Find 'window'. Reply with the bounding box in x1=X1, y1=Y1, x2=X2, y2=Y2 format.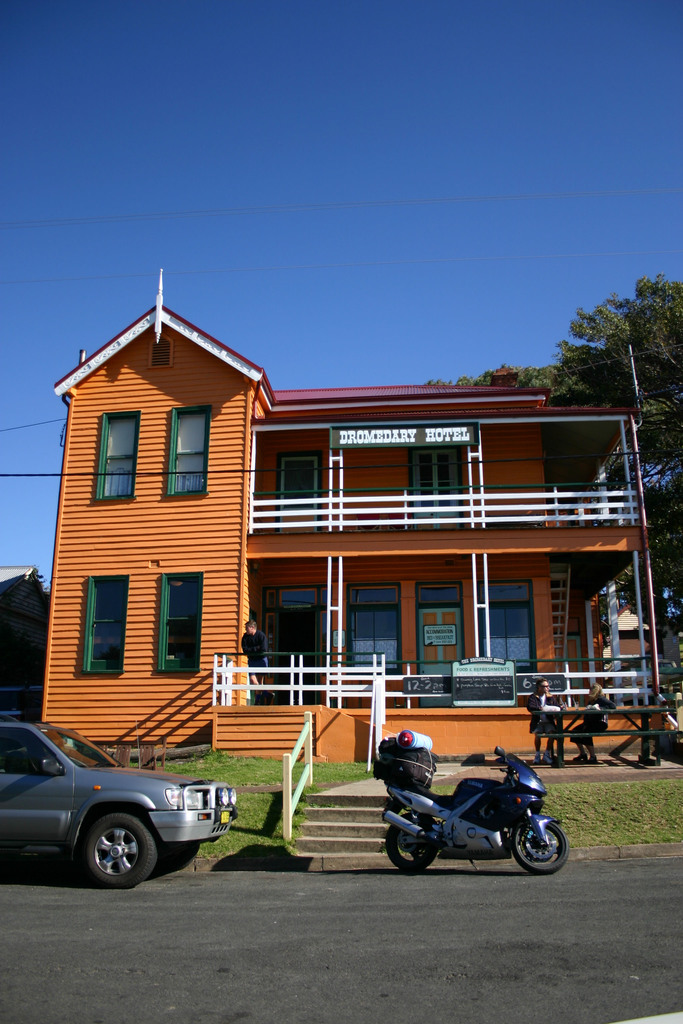
x1=353, y1=584, x2=402, y2=682.
